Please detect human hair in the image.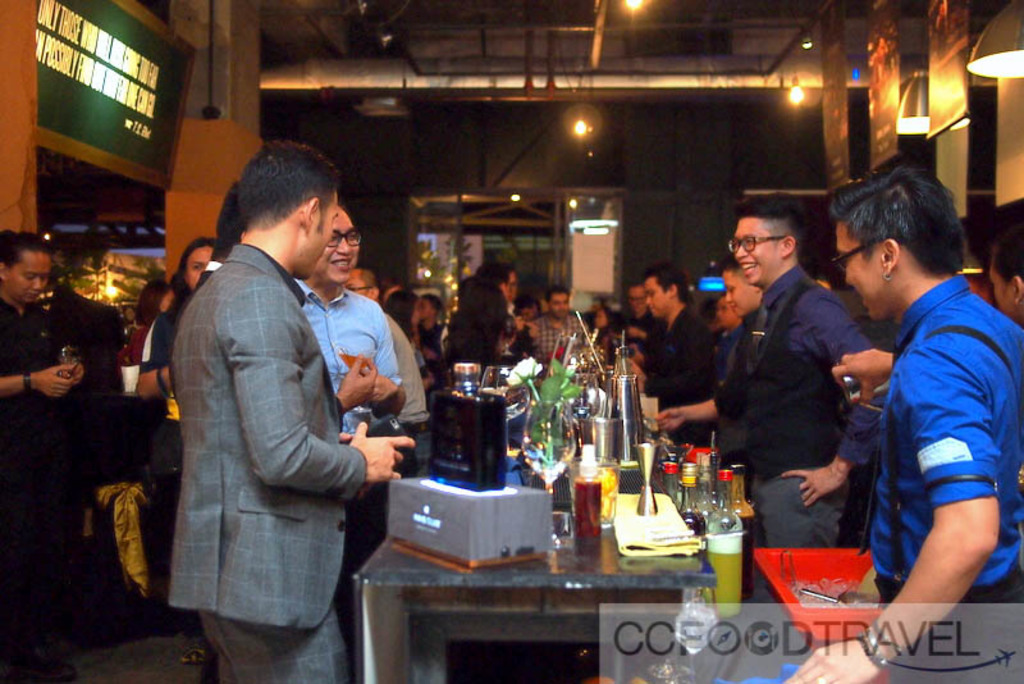
<box>443,275,508,368</box>.
